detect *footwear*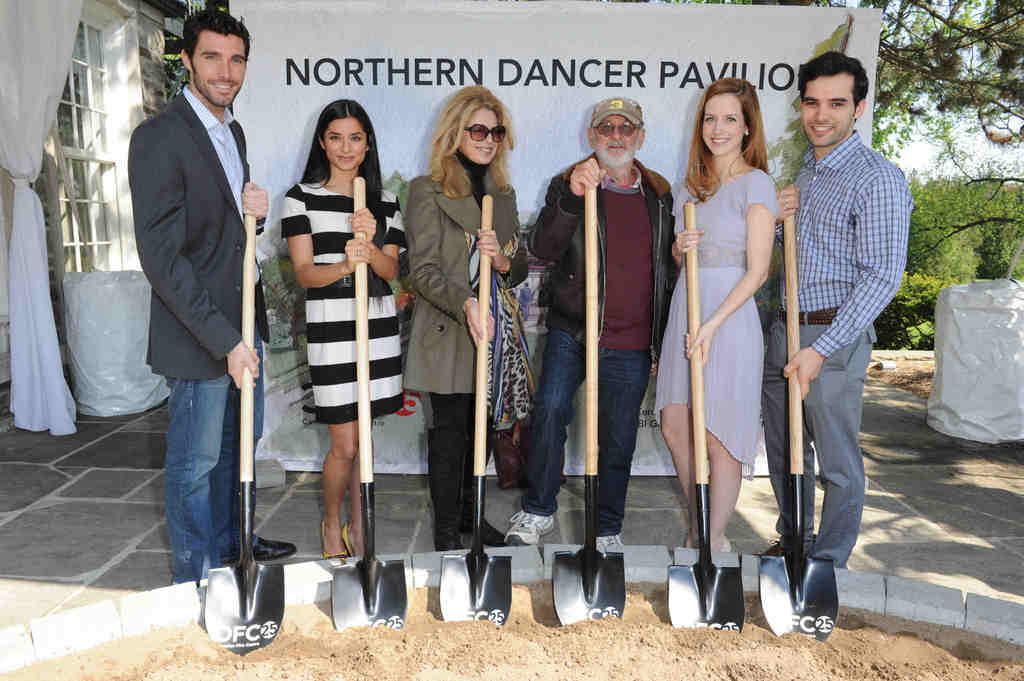
(left=340, top=519, right=357, bottom=561)
